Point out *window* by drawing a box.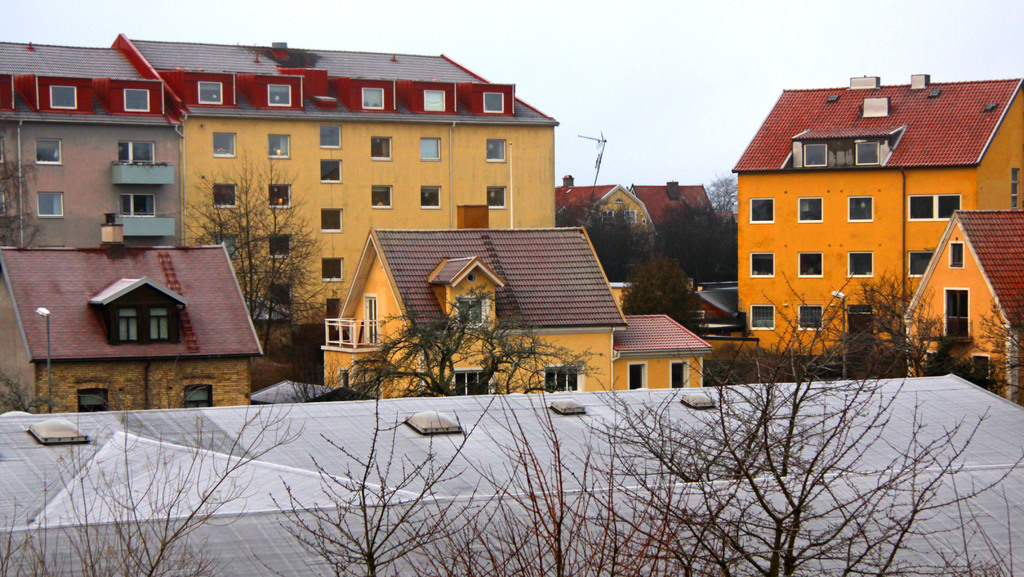
(852,137,881,164).
